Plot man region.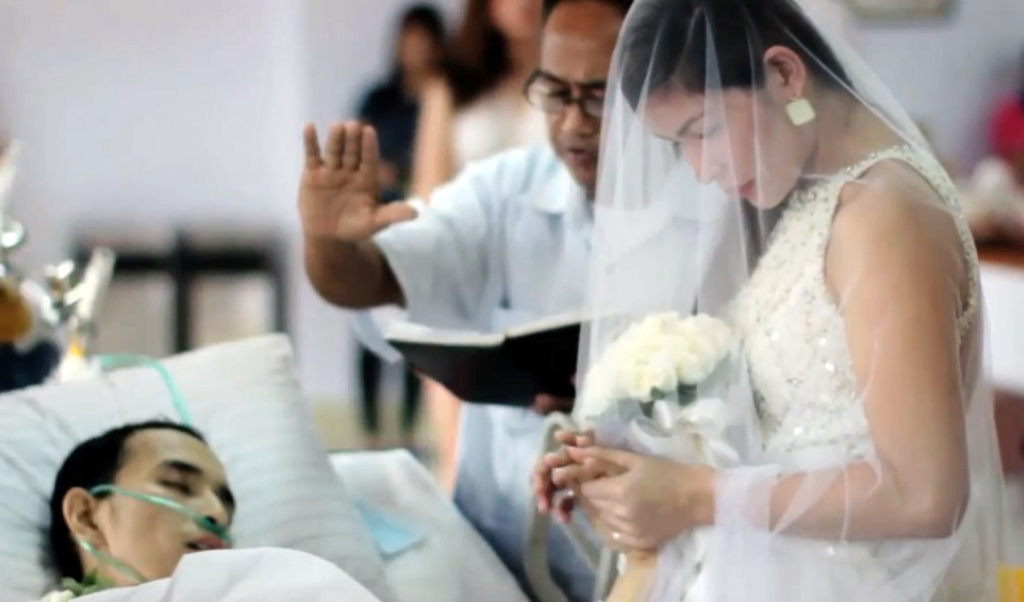
Plotted at 40 414 666 601.
